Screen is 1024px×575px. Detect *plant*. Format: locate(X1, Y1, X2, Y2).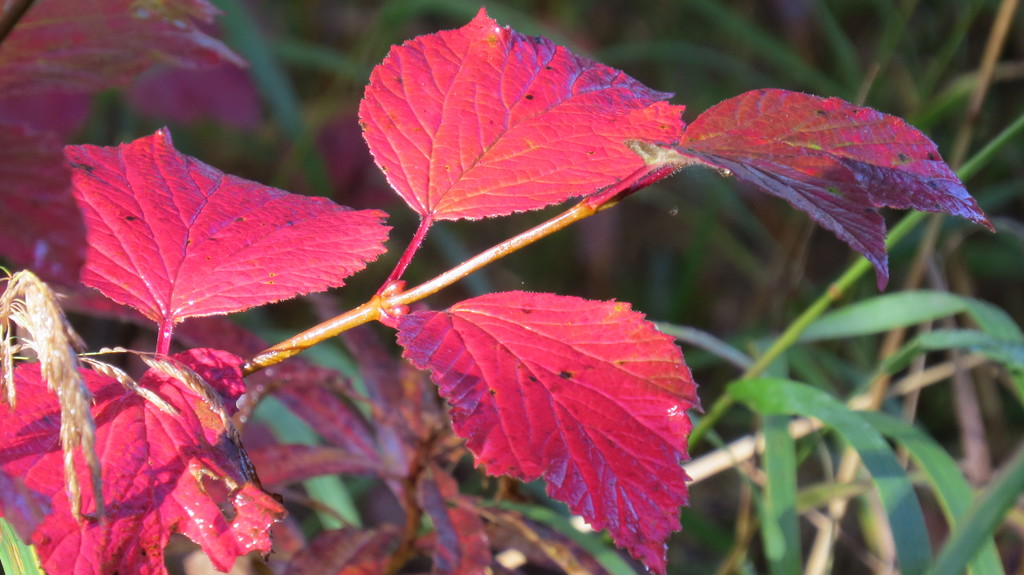
locate(29, 13, 934, 561).
